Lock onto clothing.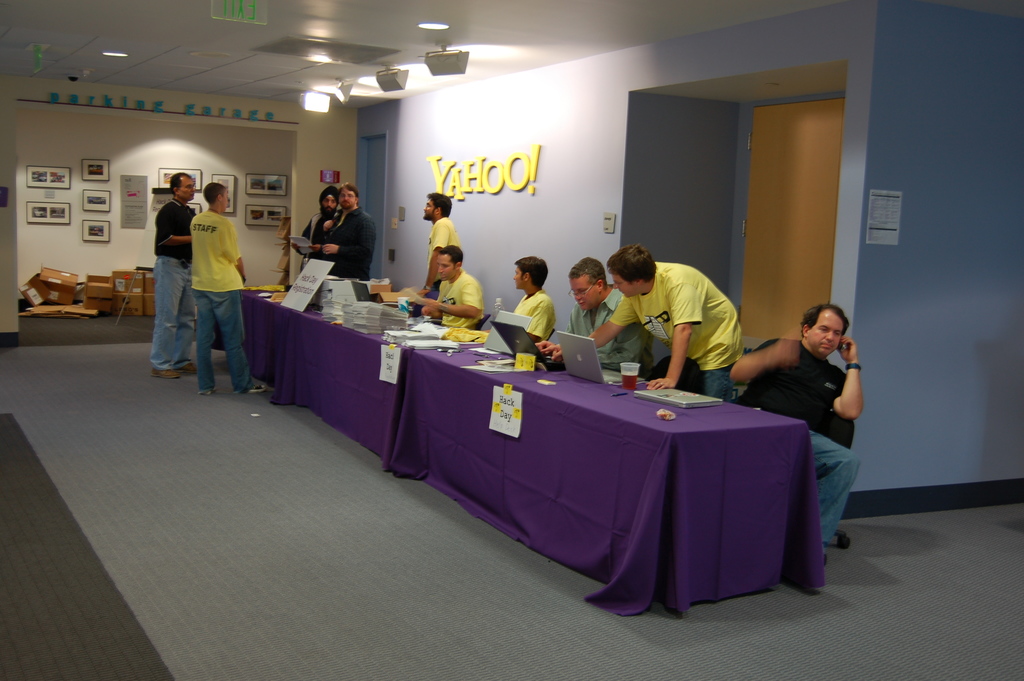
Locked: (438, 272, 490, 331).
